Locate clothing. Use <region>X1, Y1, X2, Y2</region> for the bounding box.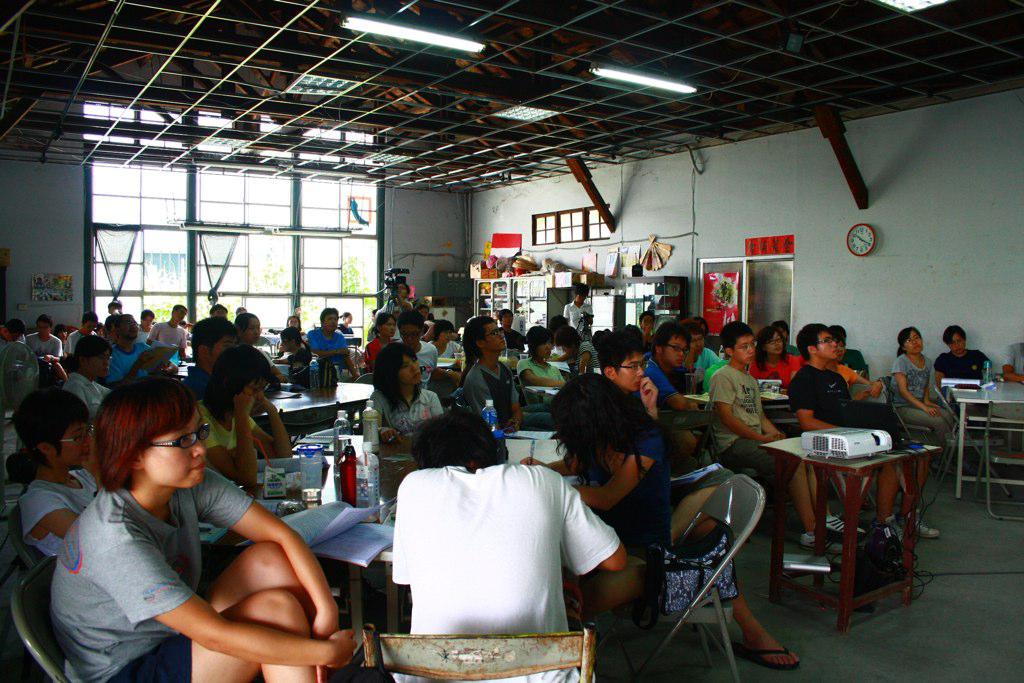
<region>456, 357, 527, 437</region>.
